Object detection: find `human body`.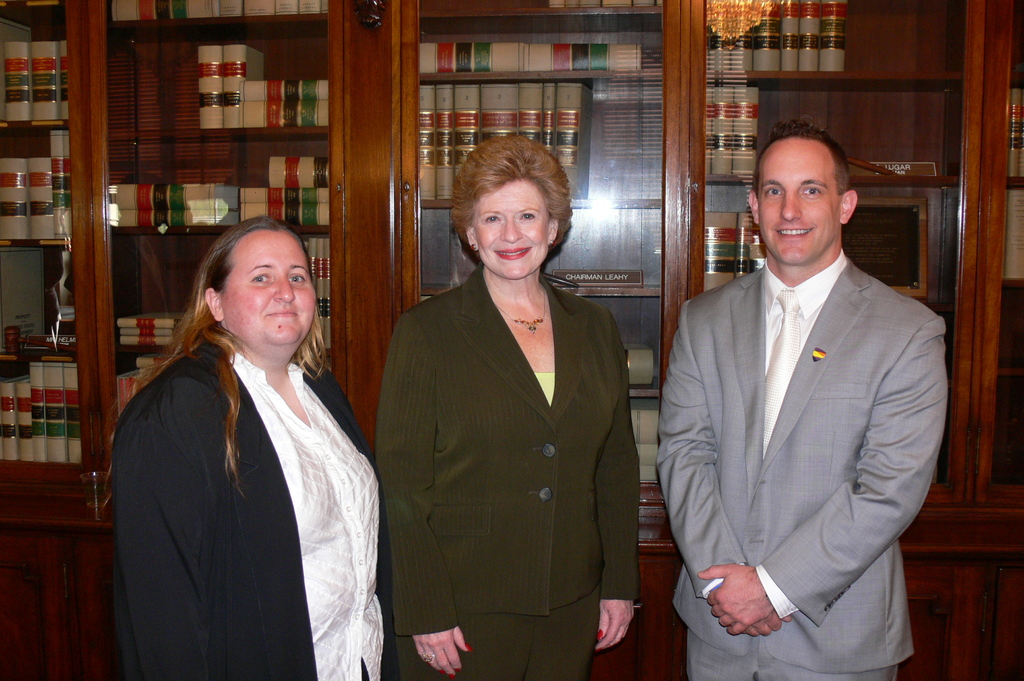
[374, 132, 645, 680].
